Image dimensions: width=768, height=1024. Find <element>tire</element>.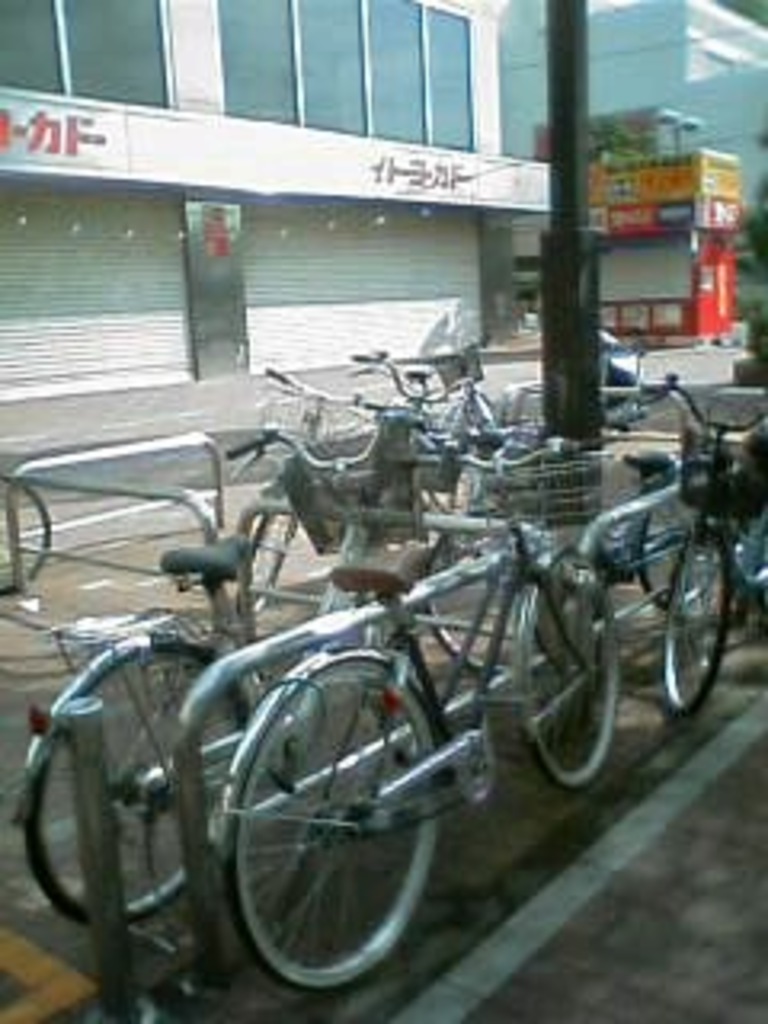
x1=656 y1=538 x2=733 y2=720.
